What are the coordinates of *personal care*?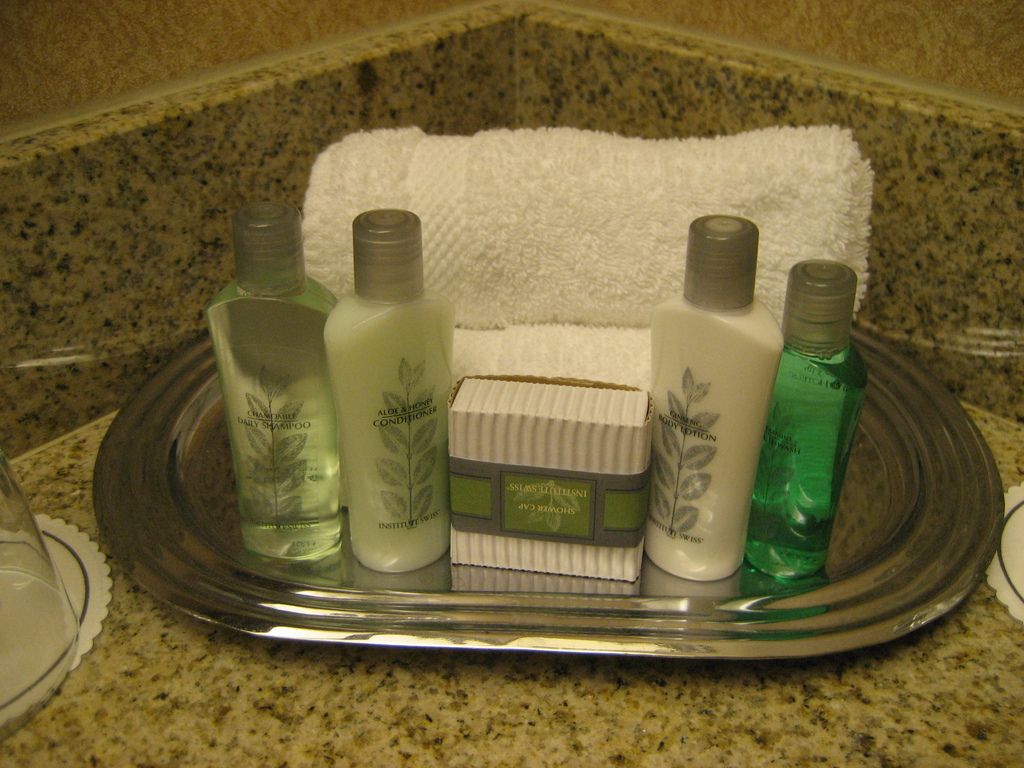
{"left": 776, "top": 258, "right": 857, "bottom": 572}.
